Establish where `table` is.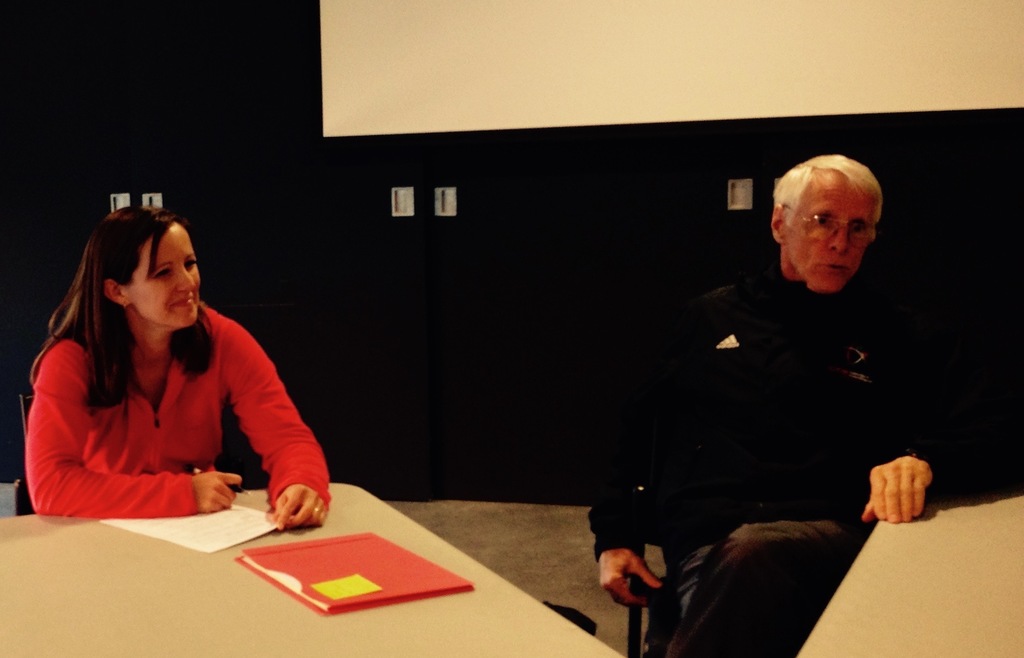
Established at <bbox>791, 499, 1023, 657</bbox>.
